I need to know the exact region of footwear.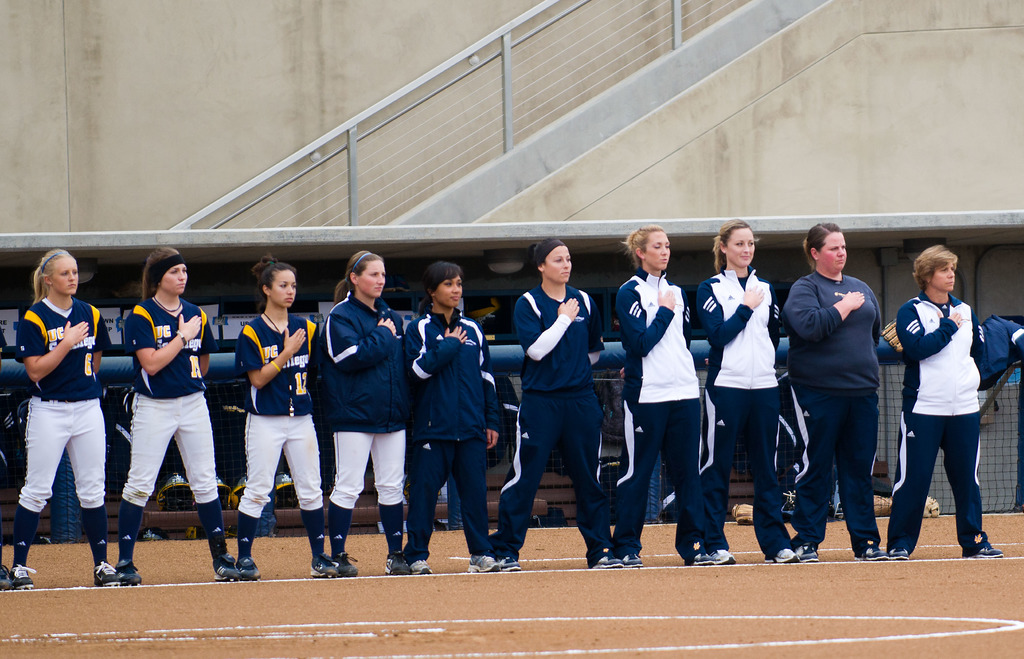
Region: [717, 547, 729, 563].
